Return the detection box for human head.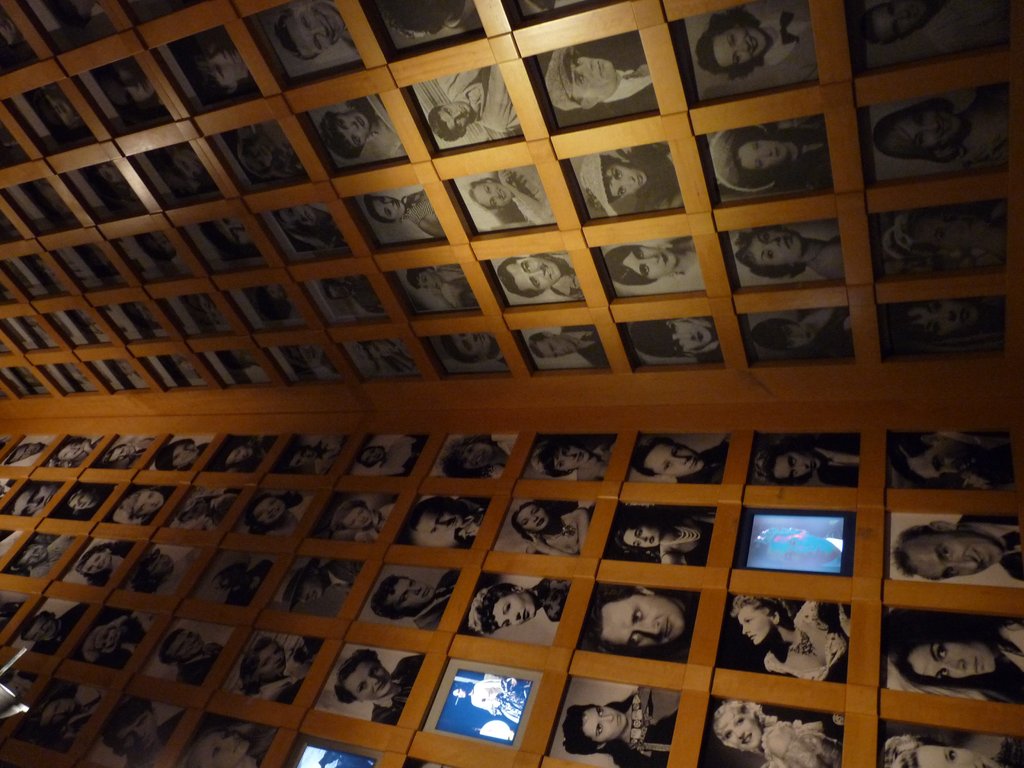
(x1=885, y1=737, x2=1005, y2=767).
